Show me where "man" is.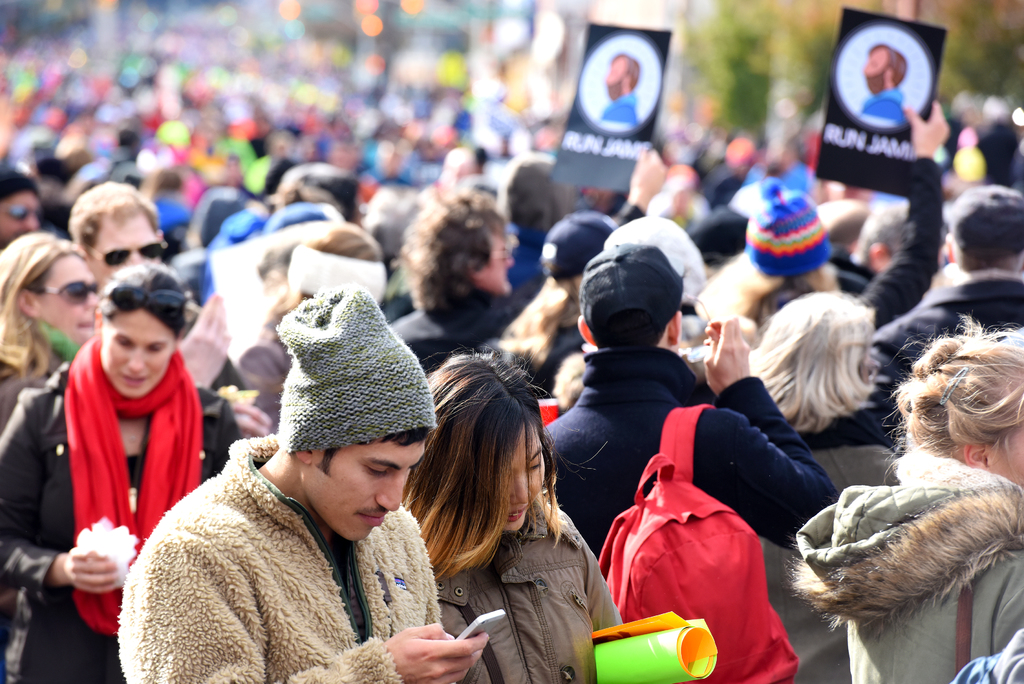
"man" is at left=861, top=45, right=916, bottom=126.
